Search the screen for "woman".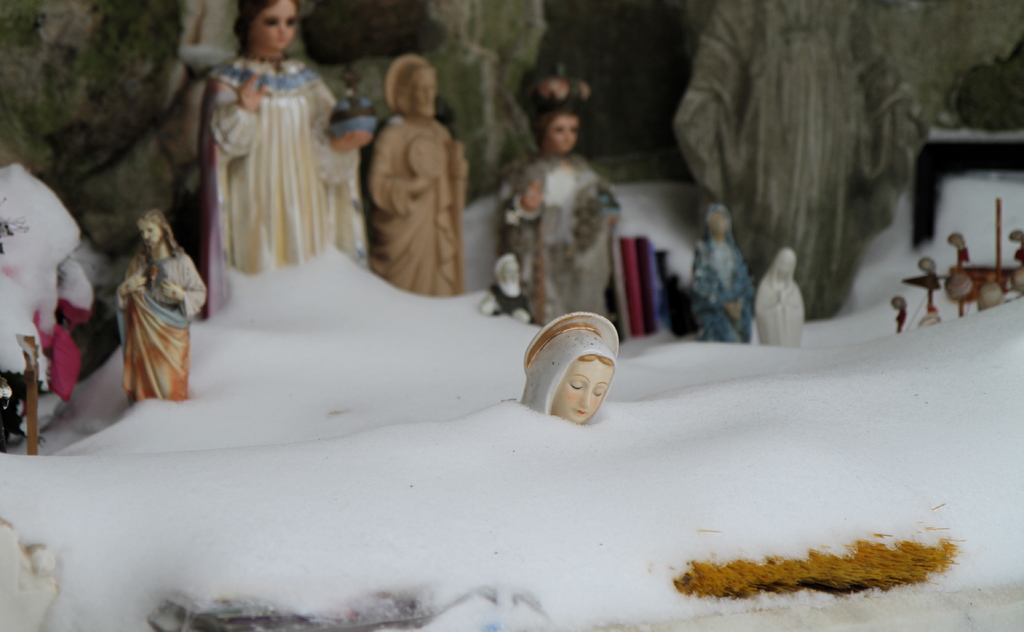
Found at box(196, 0, 374, 318).
